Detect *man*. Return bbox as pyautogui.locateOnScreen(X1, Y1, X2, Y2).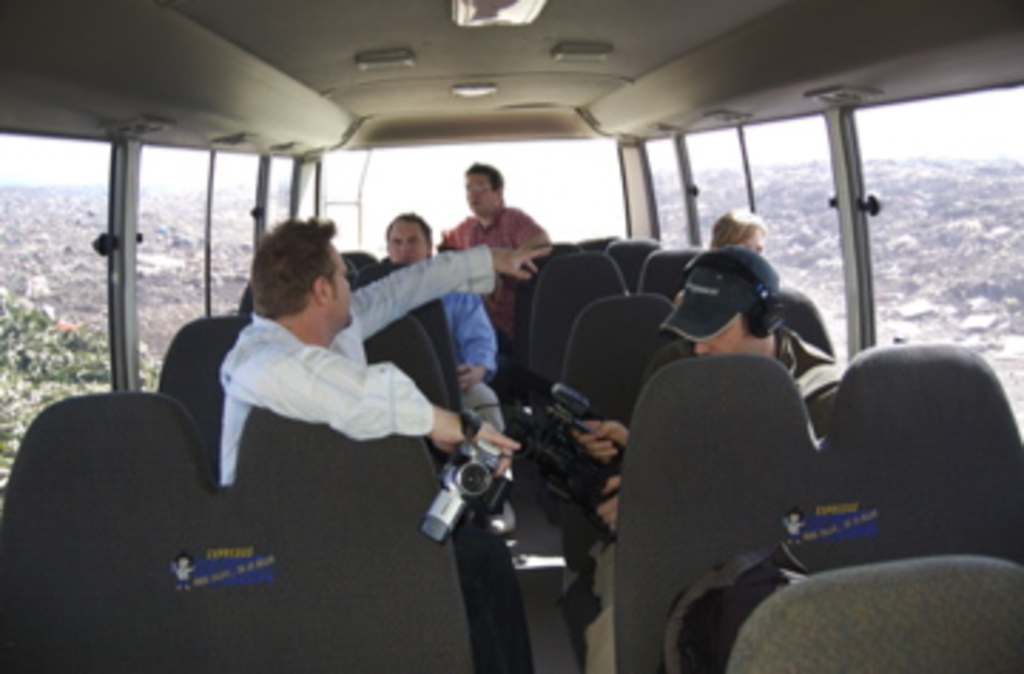
pyautogui.locateOnScreen(156, 219, 481, 549).
